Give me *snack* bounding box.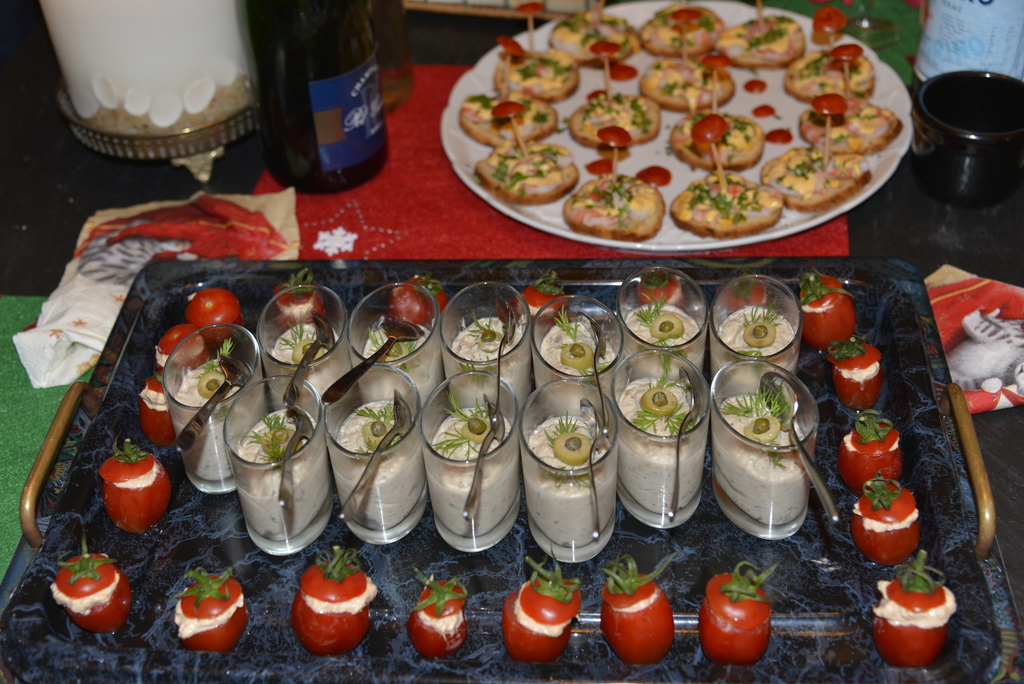
(799, 273, 857, 351).
